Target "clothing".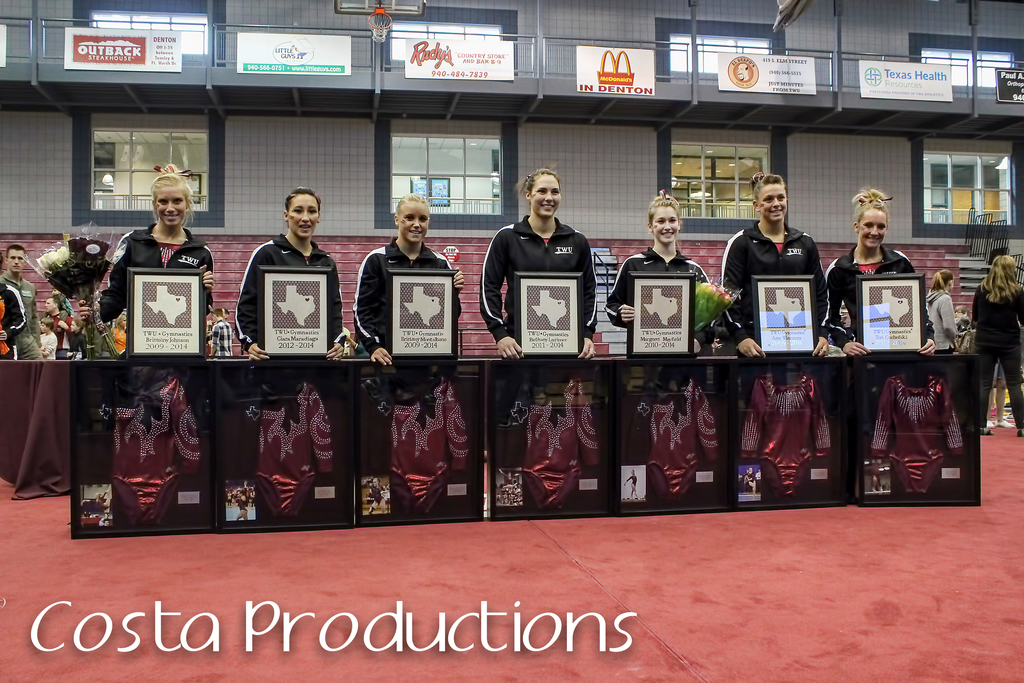
Target region: x1=598, y1=242, x2=721, y2=348.
